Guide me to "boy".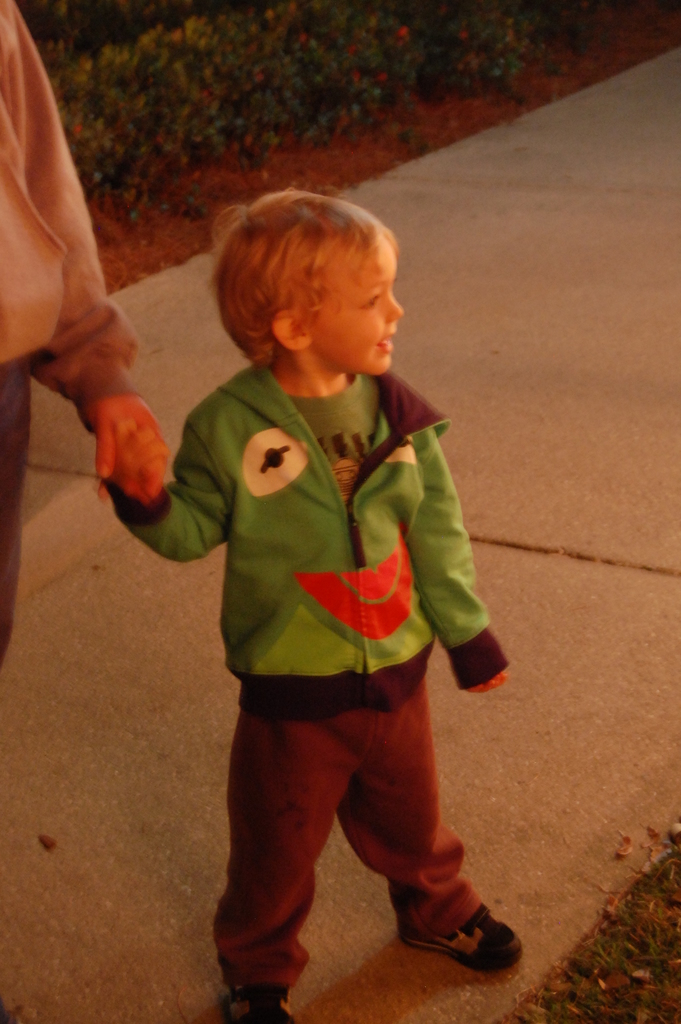
Guidance: Rect(79, 112, 515, 957).
